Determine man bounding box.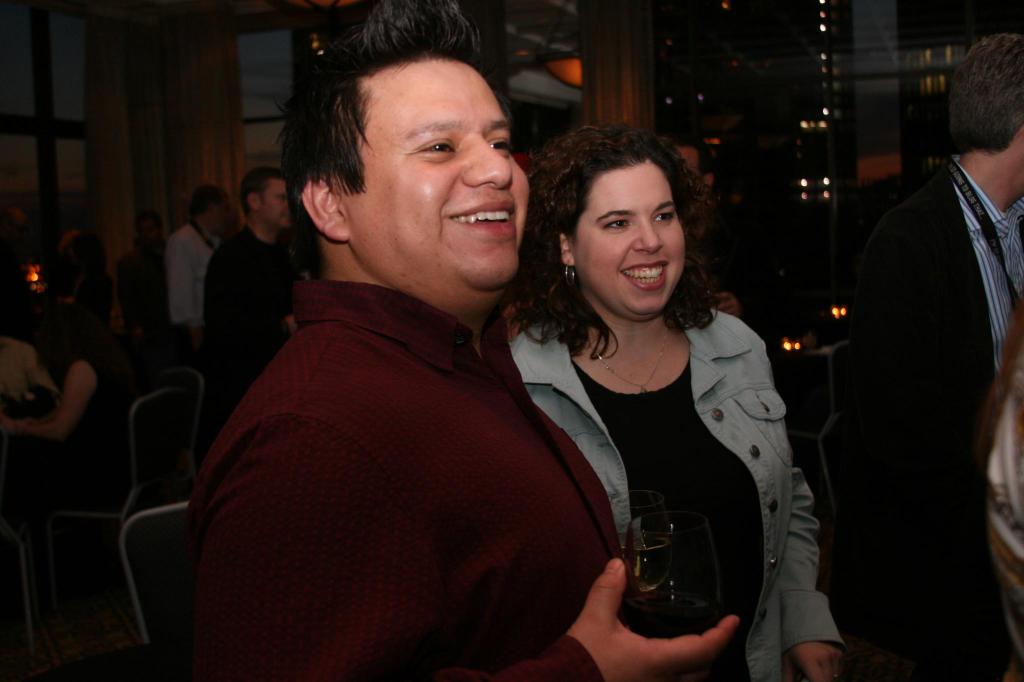
Determined: BBox(163, 178, 230, 349).
